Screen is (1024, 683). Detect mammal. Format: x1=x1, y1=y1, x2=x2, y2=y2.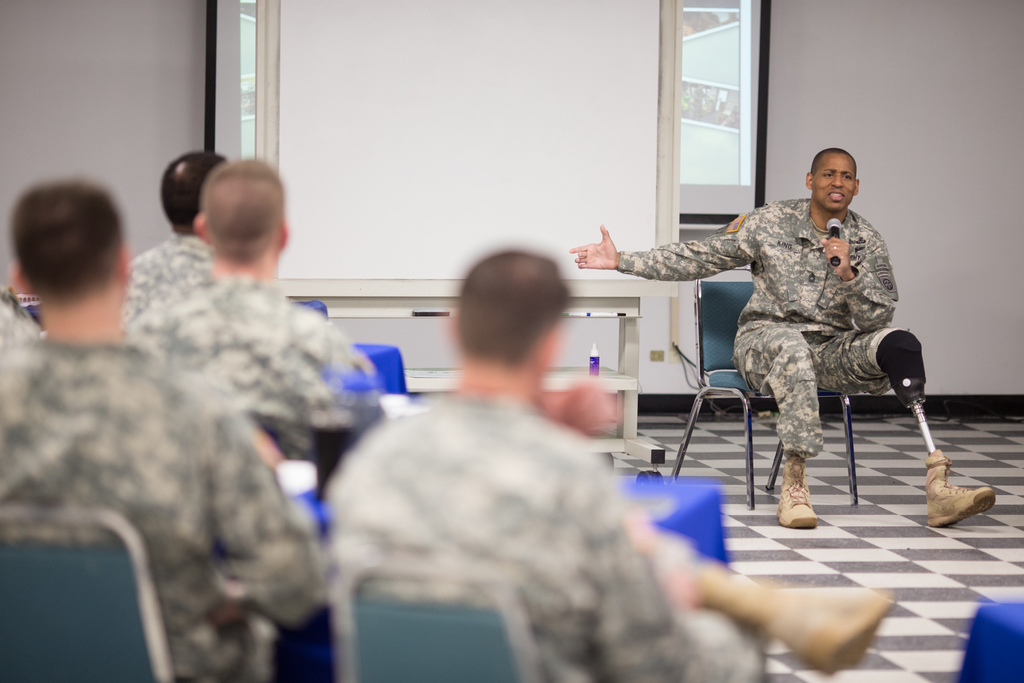
x1=321, y1=248, x2=897, y2=682.
